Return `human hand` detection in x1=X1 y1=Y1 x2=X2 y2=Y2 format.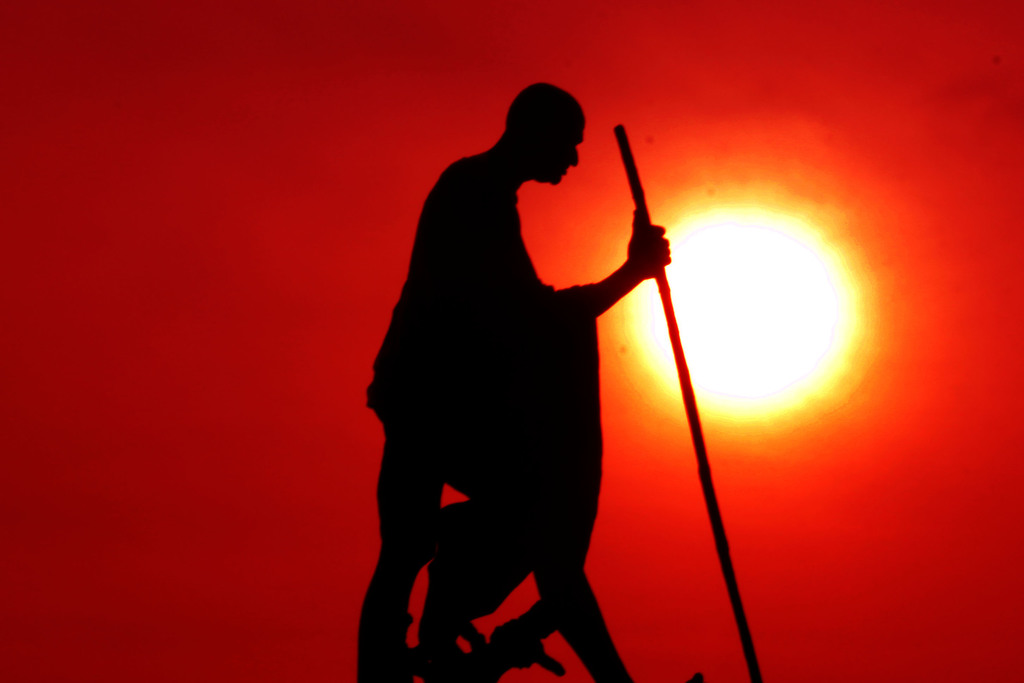
x1=608 y1=196 x2=679 y2=296.
